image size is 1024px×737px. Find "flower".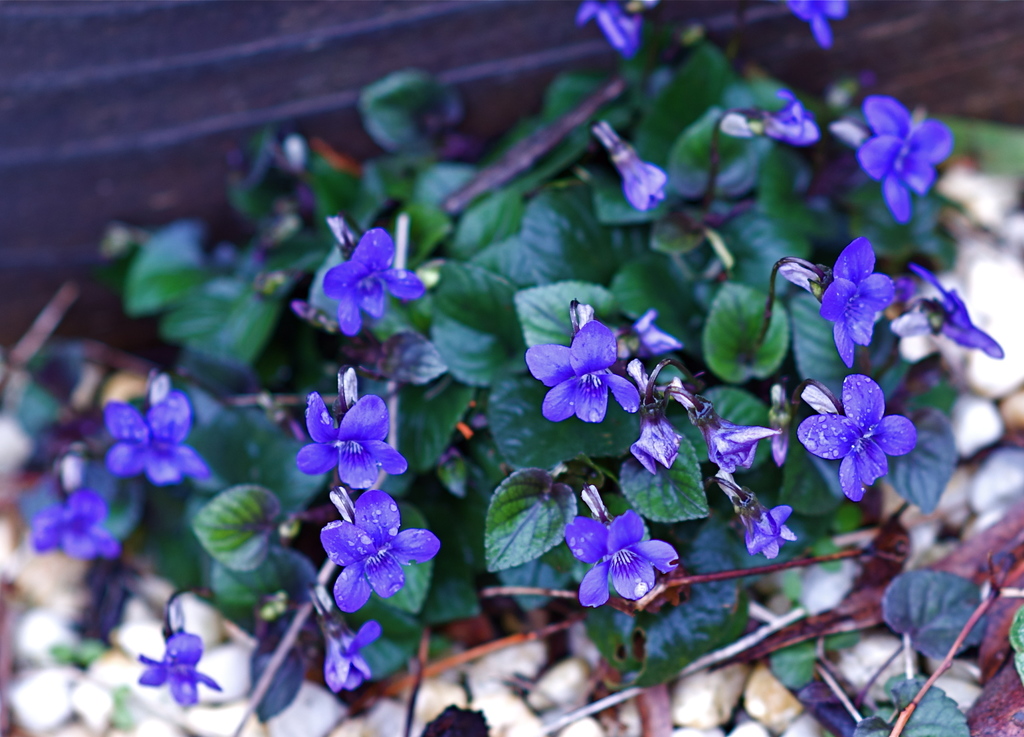
{"left": 575, "top": 0, "right": 646, "bottom": 55}.
